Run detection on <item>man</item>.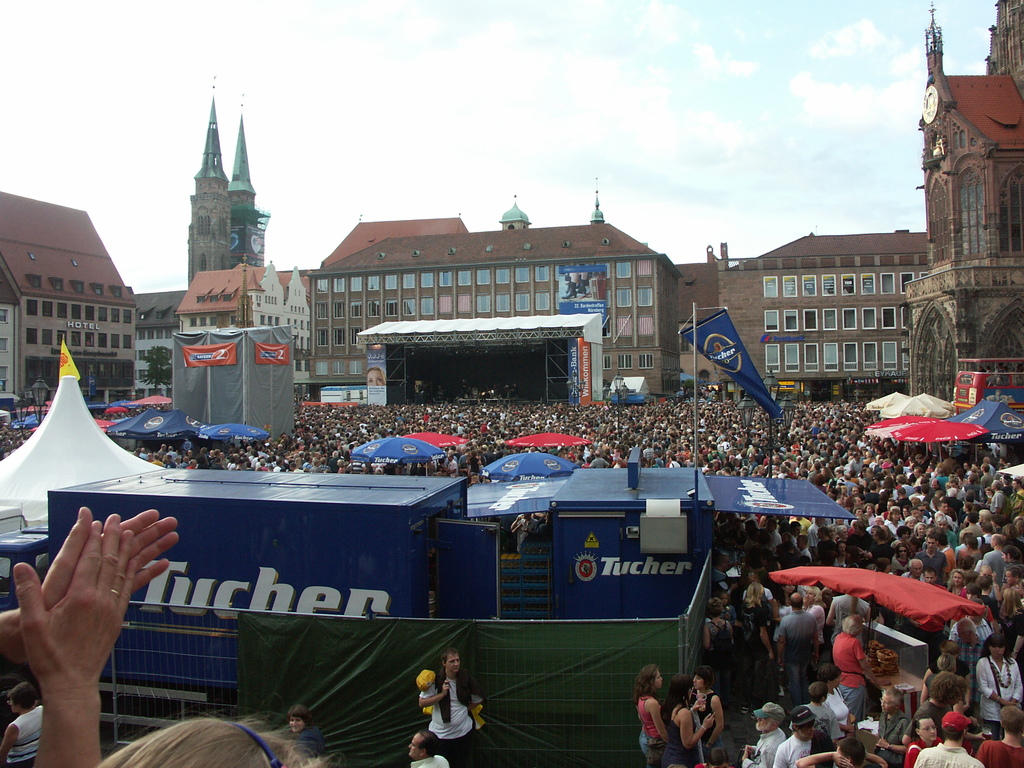
Result: left=776, top=590, right=816, bottom=704.
